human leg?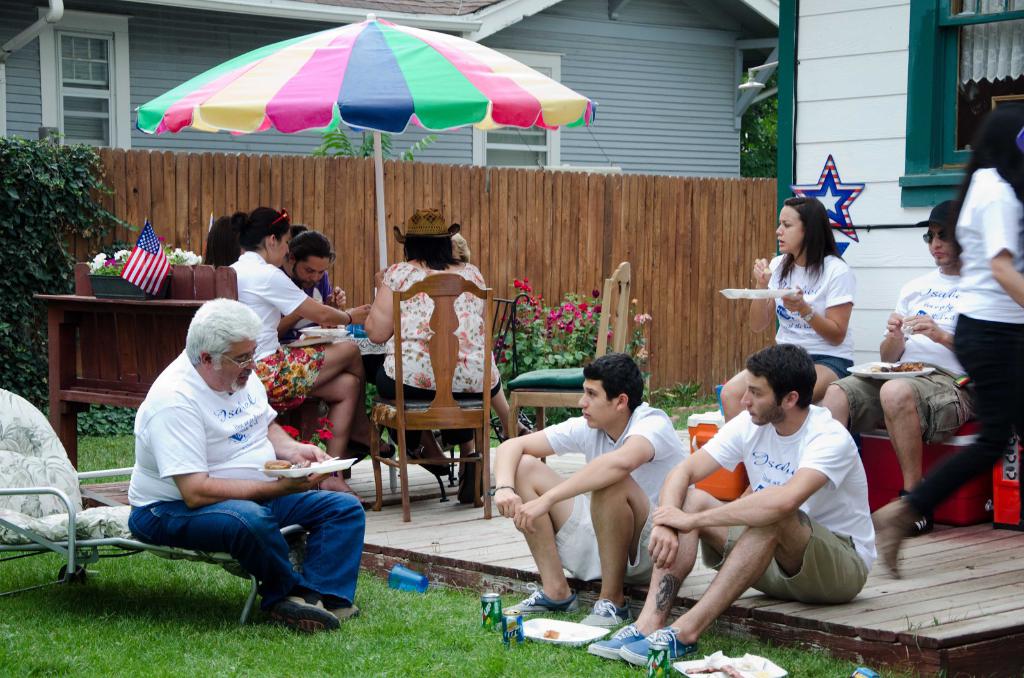
[left=584, top=474, right=653, bottom=624]
